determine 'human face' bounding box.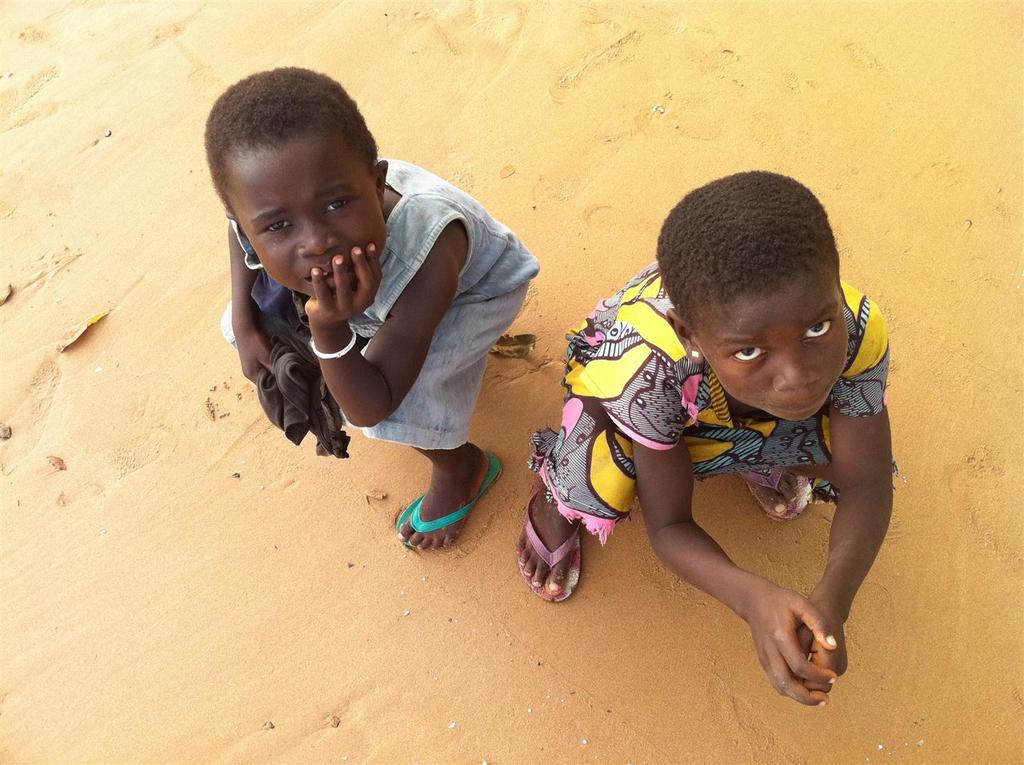
Determined: bbox=[227, 145, 395, 294].
